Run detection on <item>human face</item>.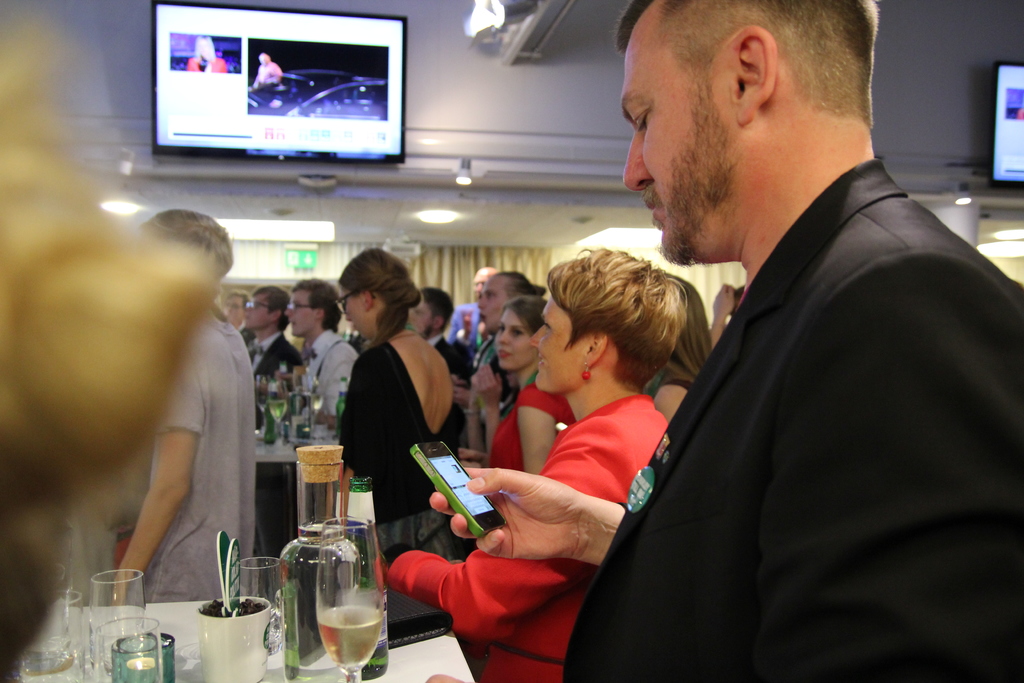
Result: (286, 284, 319, 335).
